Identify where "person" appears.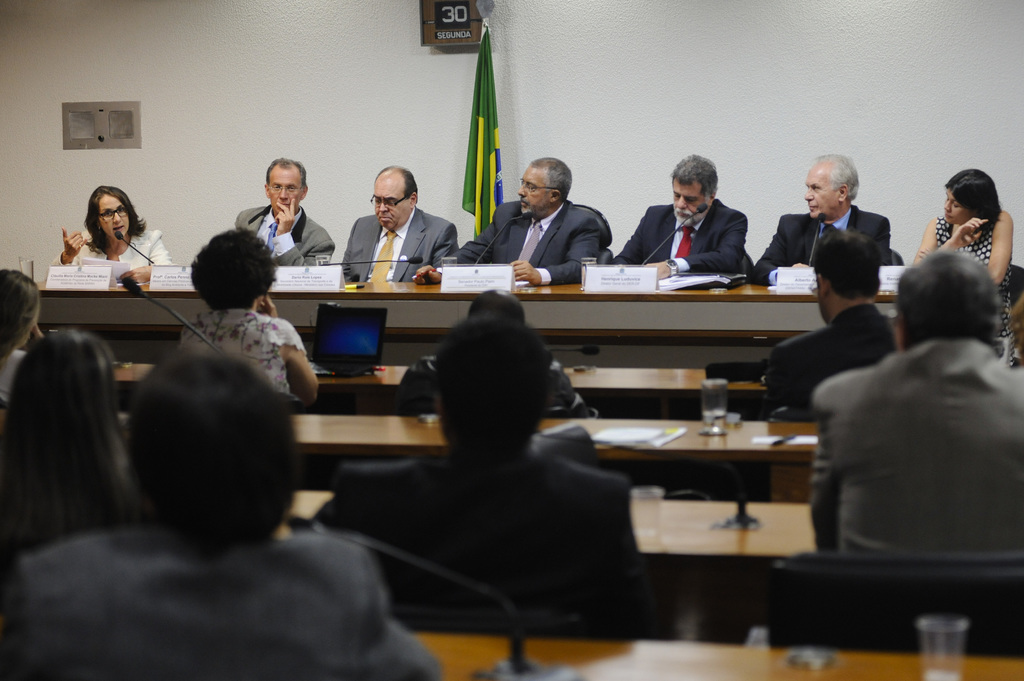
Appears at Rect(0, 343, 447, 680).
